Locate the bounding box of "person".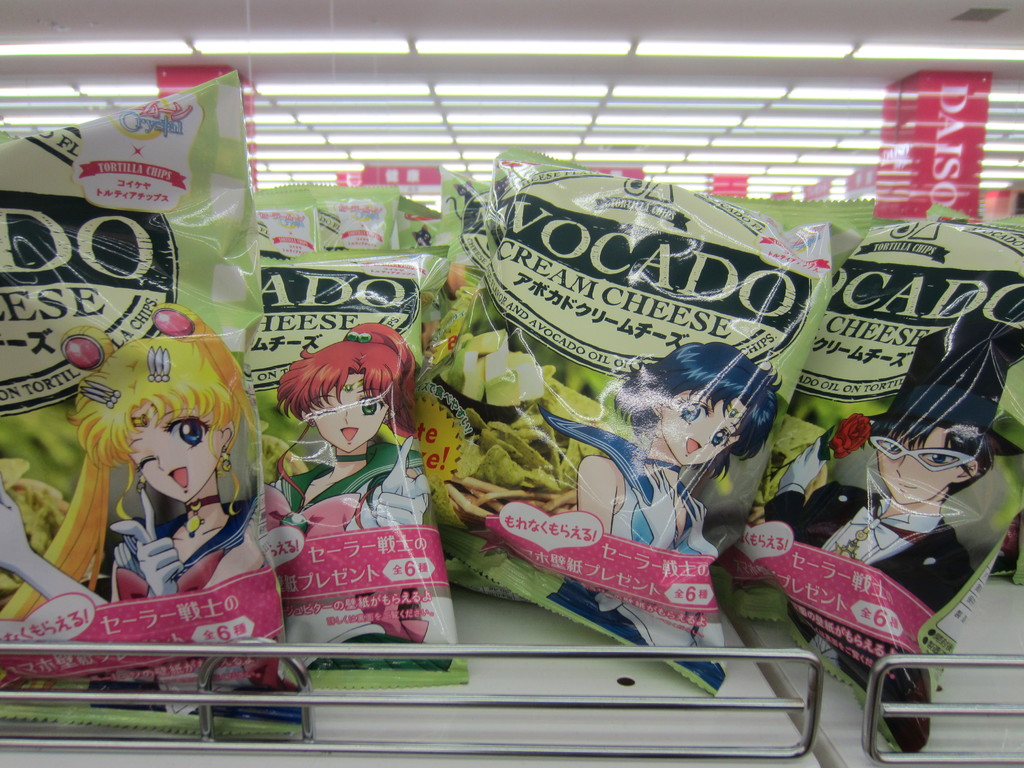
Bounding box: select_region(17, 273, 262, 668).
